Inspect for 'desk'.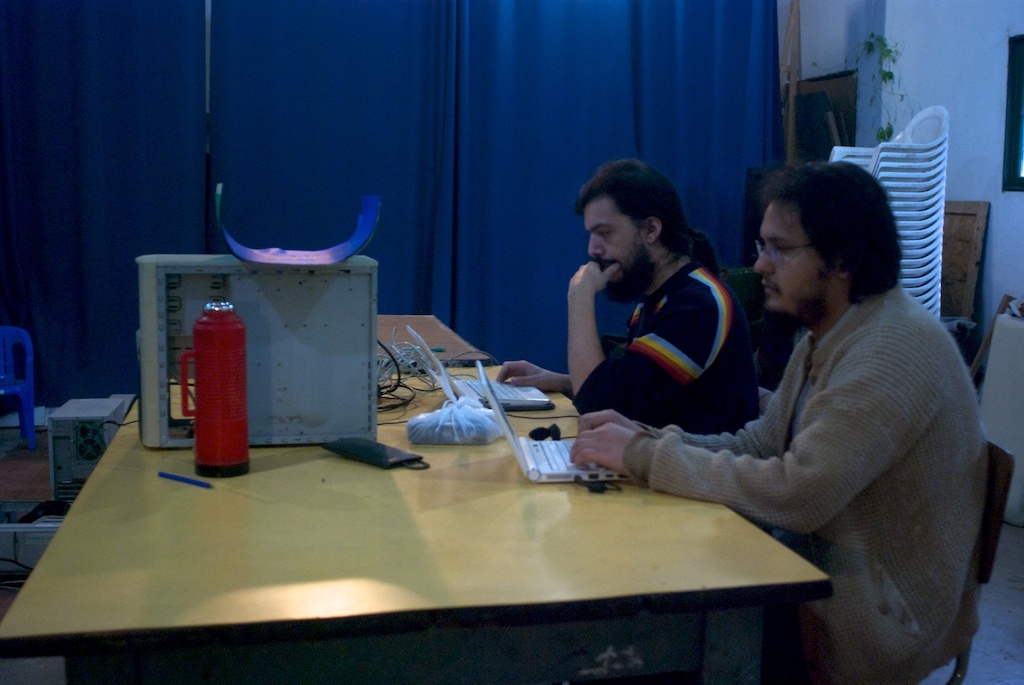
Inspection: box=[42, 322, 853, 676].
